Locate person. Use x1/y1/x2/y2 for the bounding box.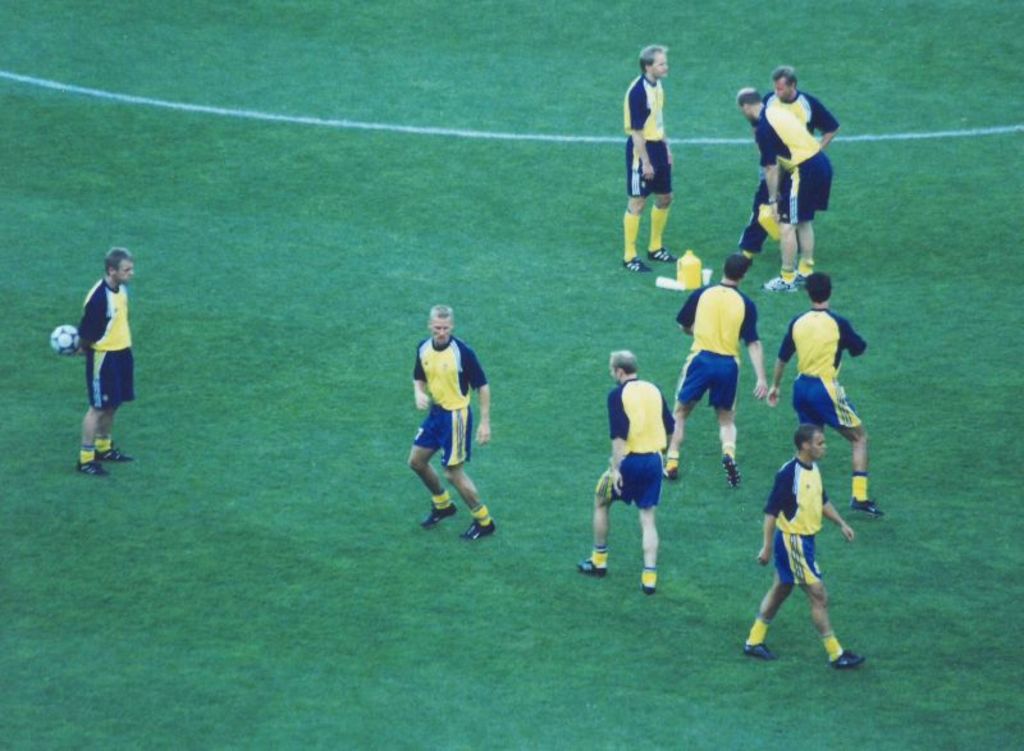
663/258/765/489.
